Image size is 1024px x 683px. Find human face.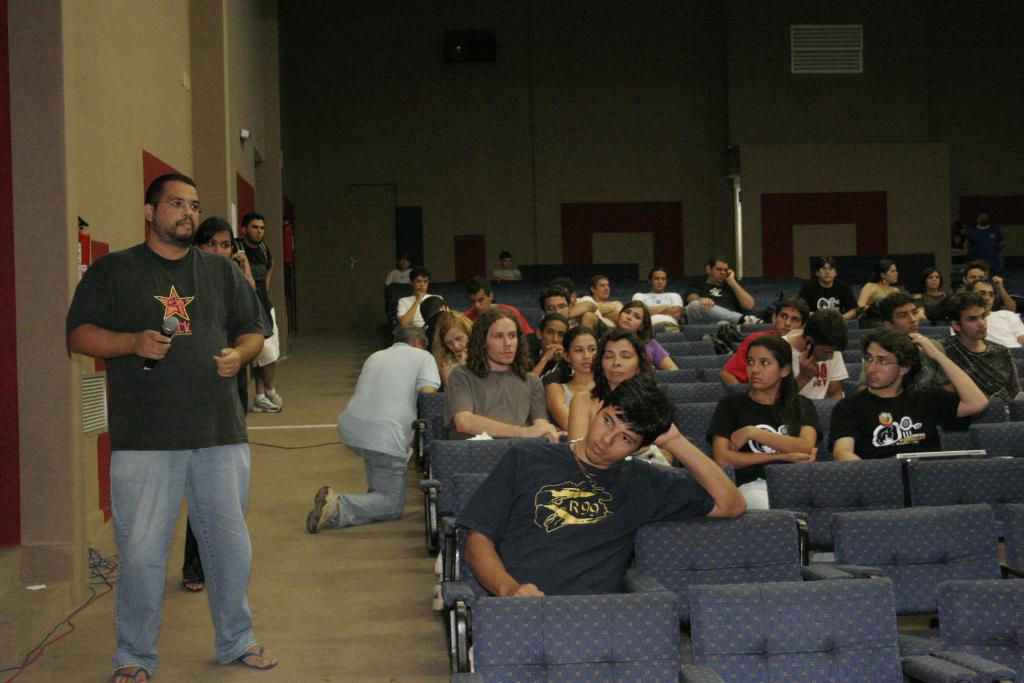
crop(774, 304, 806, 328).
